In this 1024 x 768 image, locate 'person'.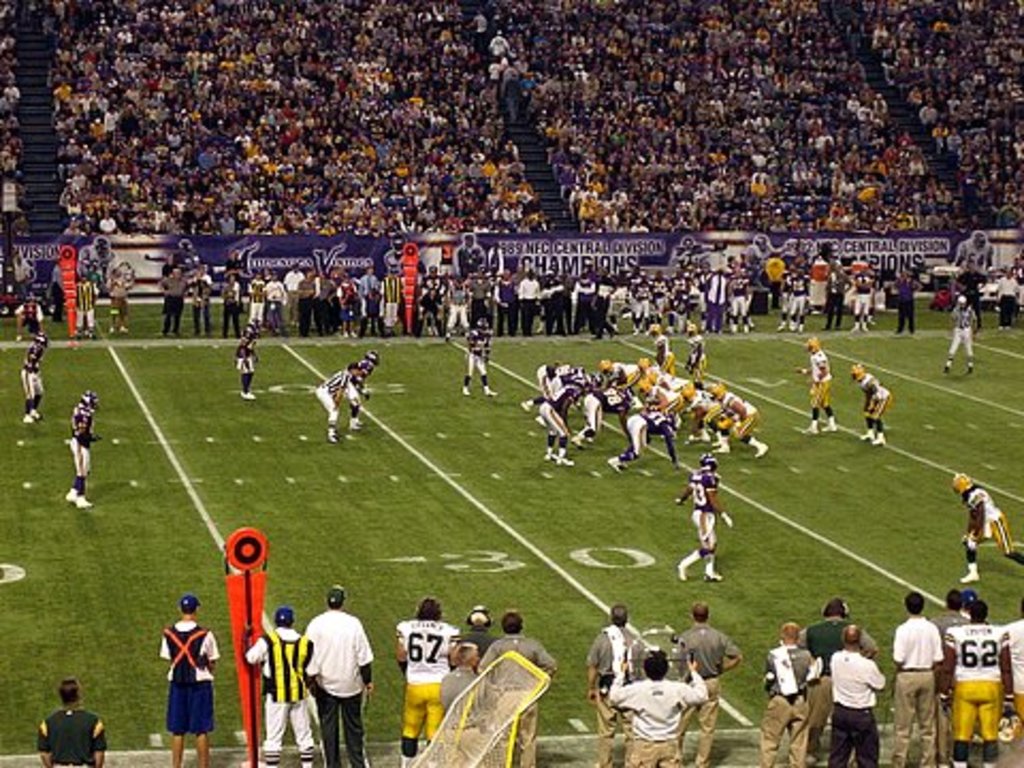
Bounding box: (left=762, top=623, right=817, bottom=766).
